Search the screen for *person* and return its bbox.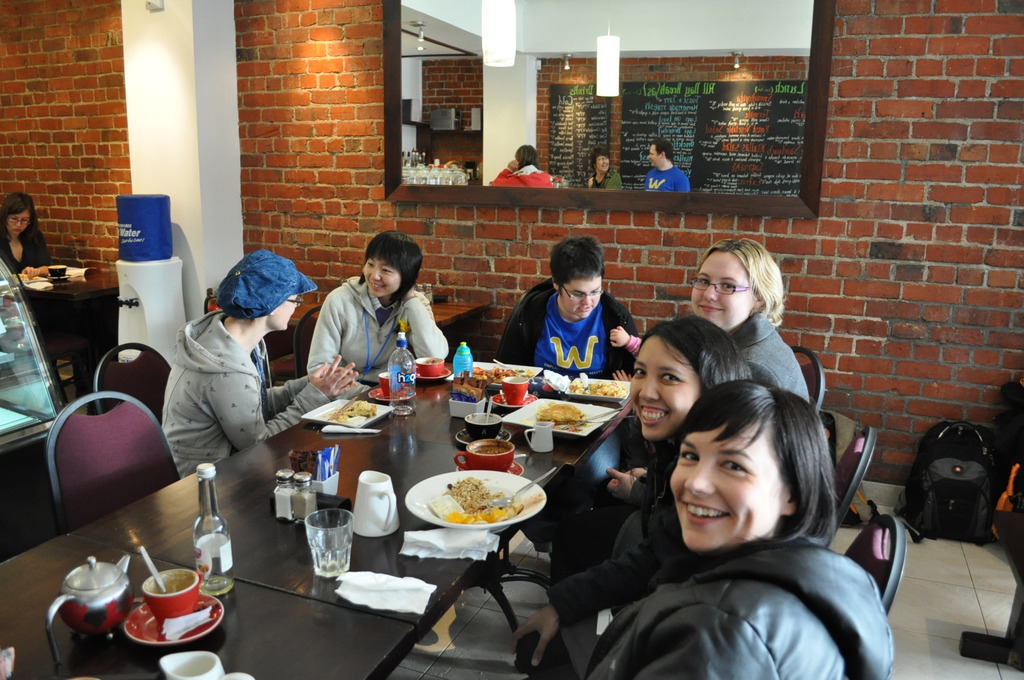
Found: [501, 140, 556, 188].
